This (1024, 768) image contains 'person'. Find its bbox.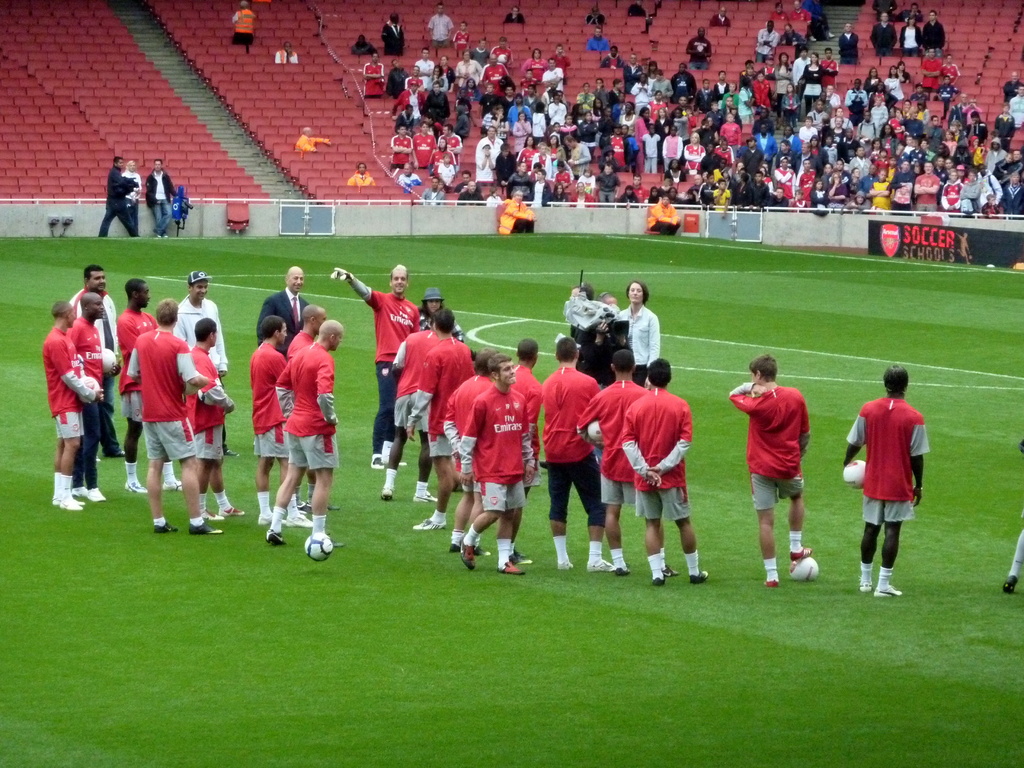
<bbox>728, 355, 812, 584</bbox>.
